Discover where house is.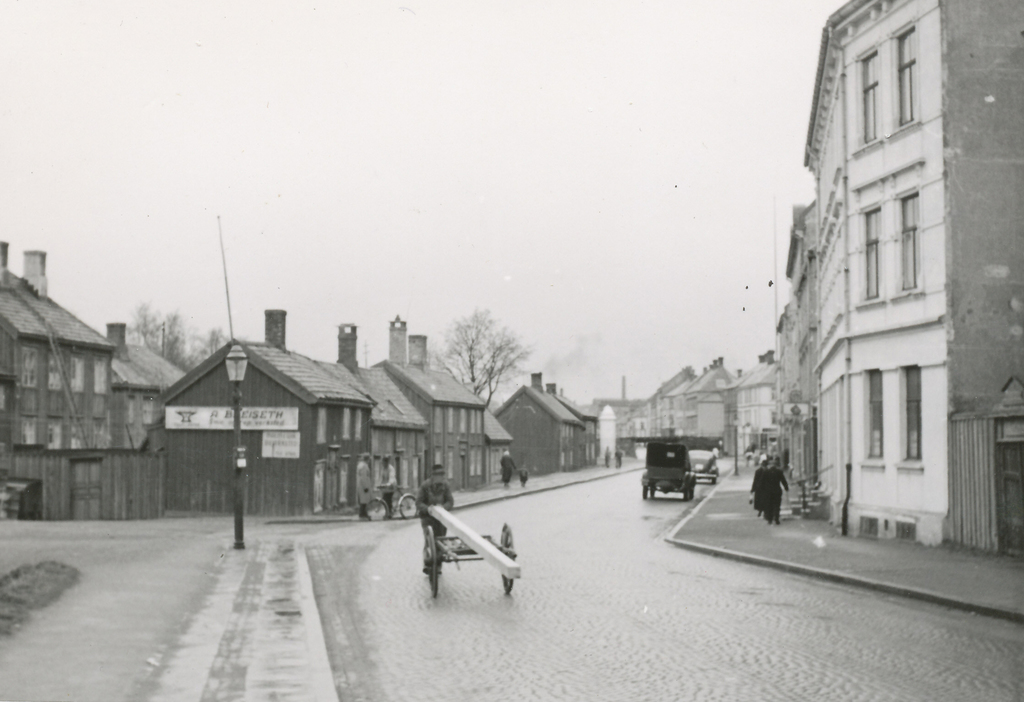
Discovered at box(804, 0, 1023, 561).
